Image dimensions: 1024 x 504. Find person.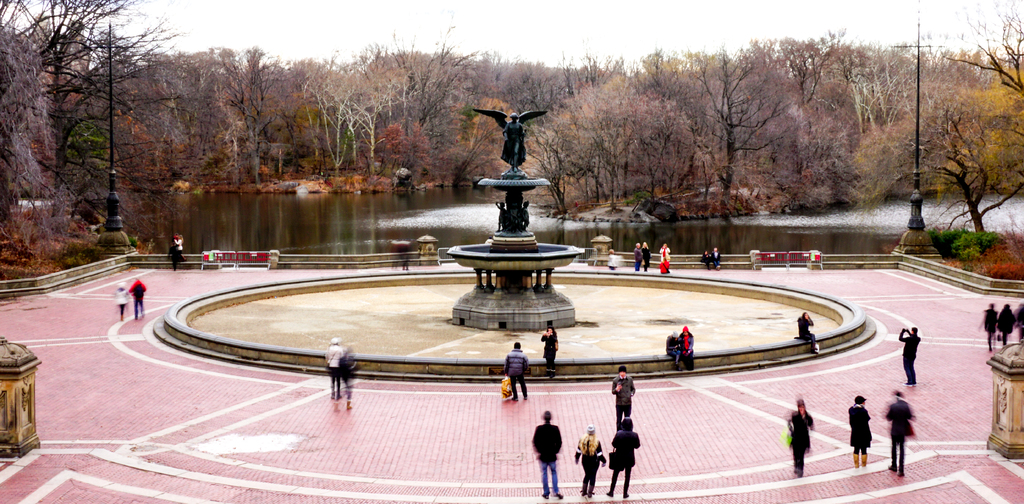
rect(642, 240, 648, 270).
